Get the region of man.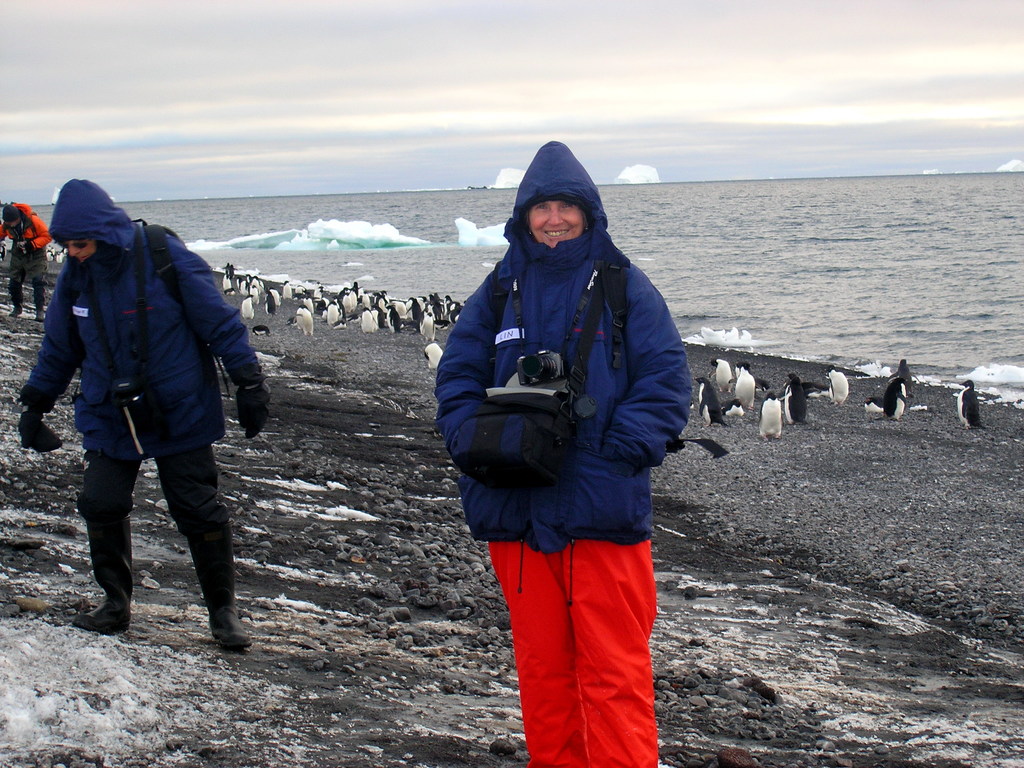
<box>0,204,52,326</box>.
